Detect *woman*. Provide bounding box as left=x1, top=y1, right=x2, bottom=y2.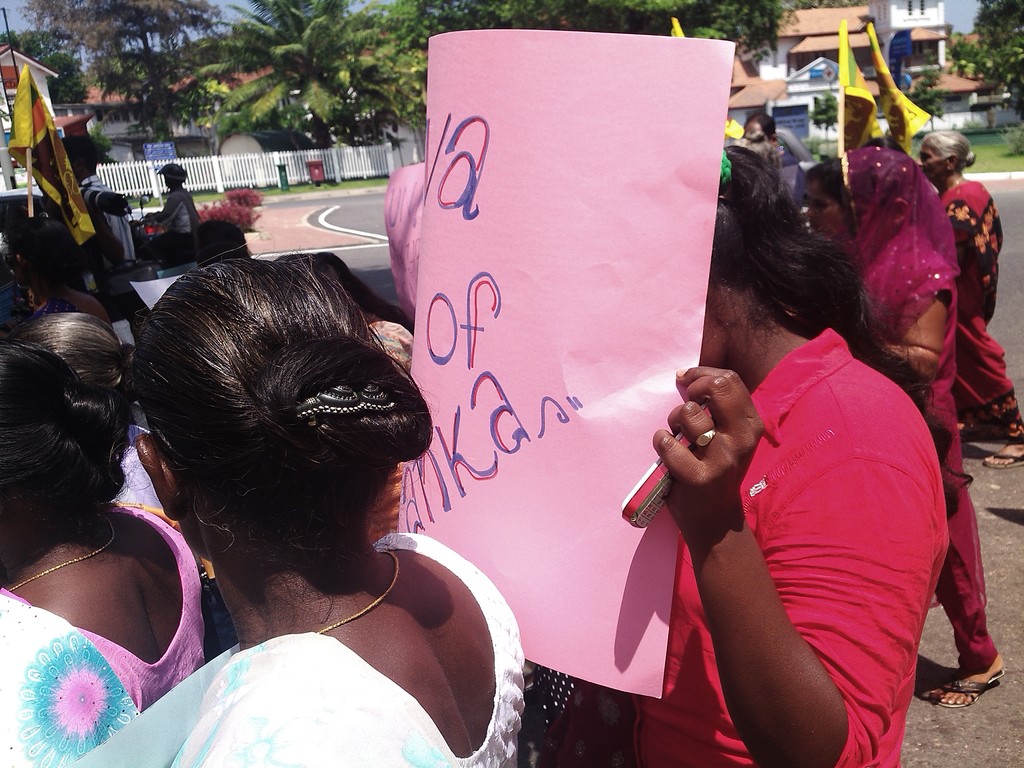
left=0, top=342, right=205, bottom=767.
